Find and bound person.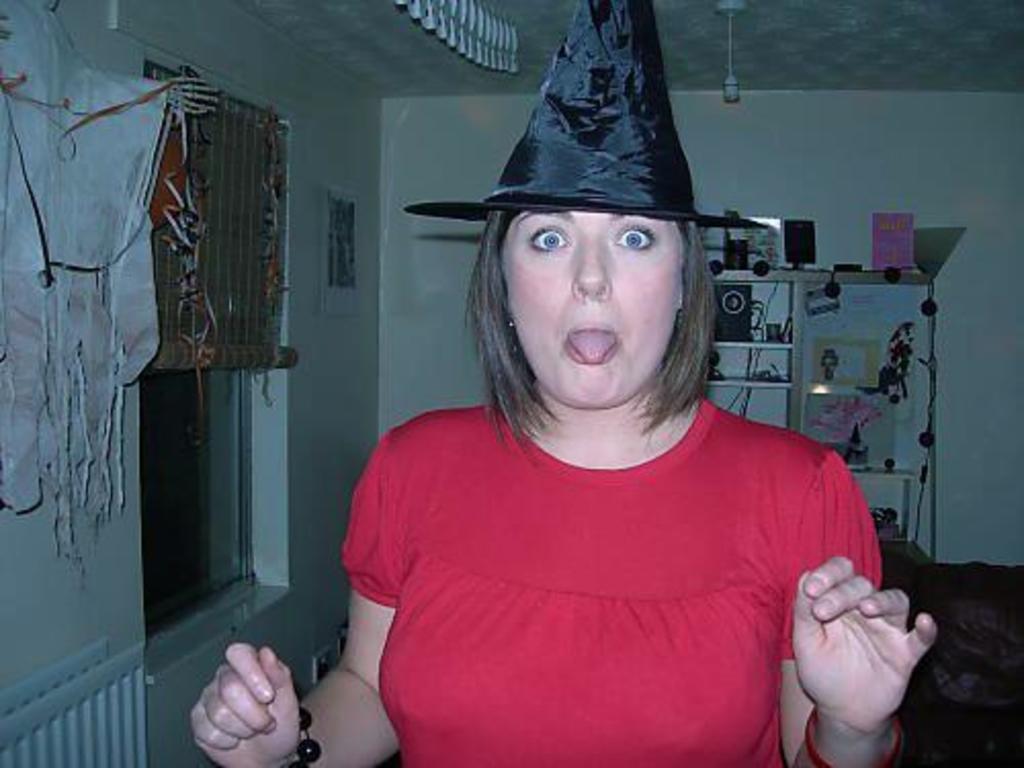
Bound: pyautogui.locateOnScreen(188, 209, 940, 766).
